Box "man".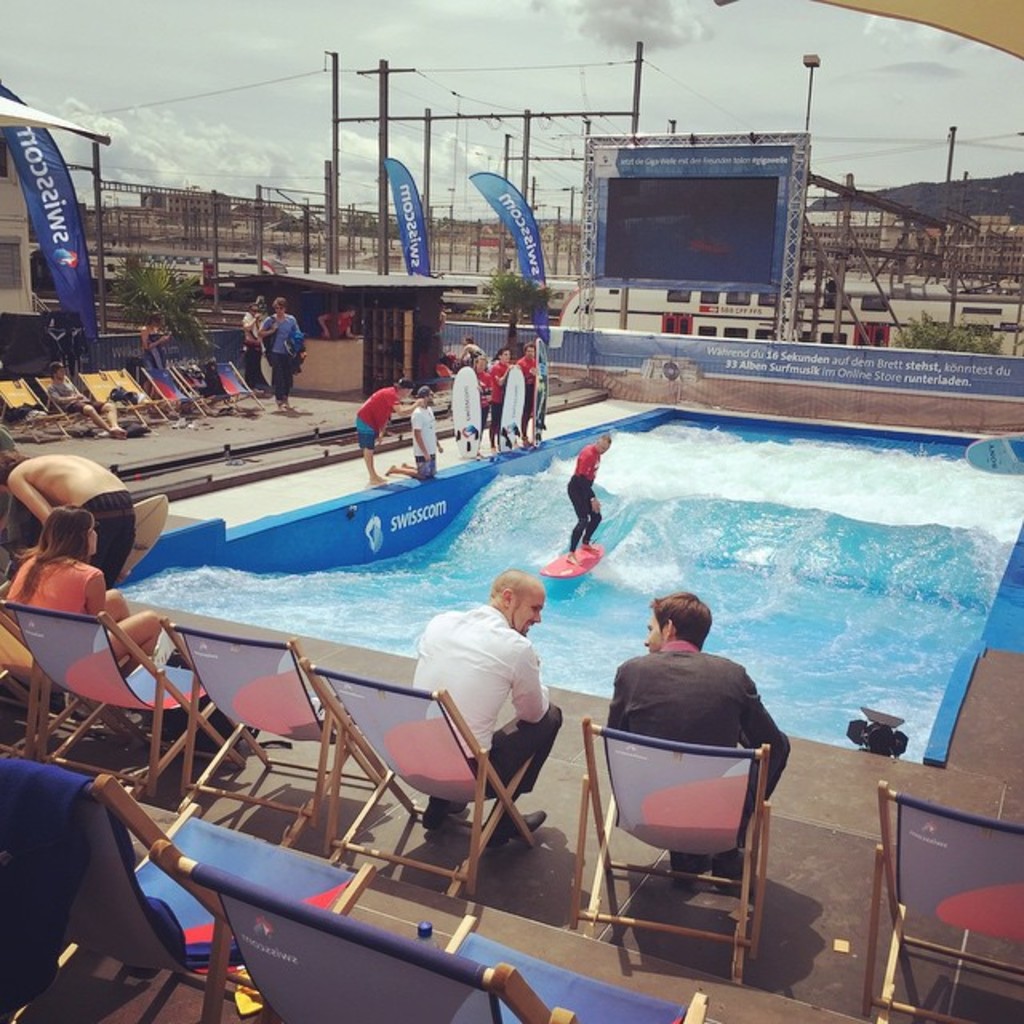
left=517, top=346, right=541, bottom=448.
